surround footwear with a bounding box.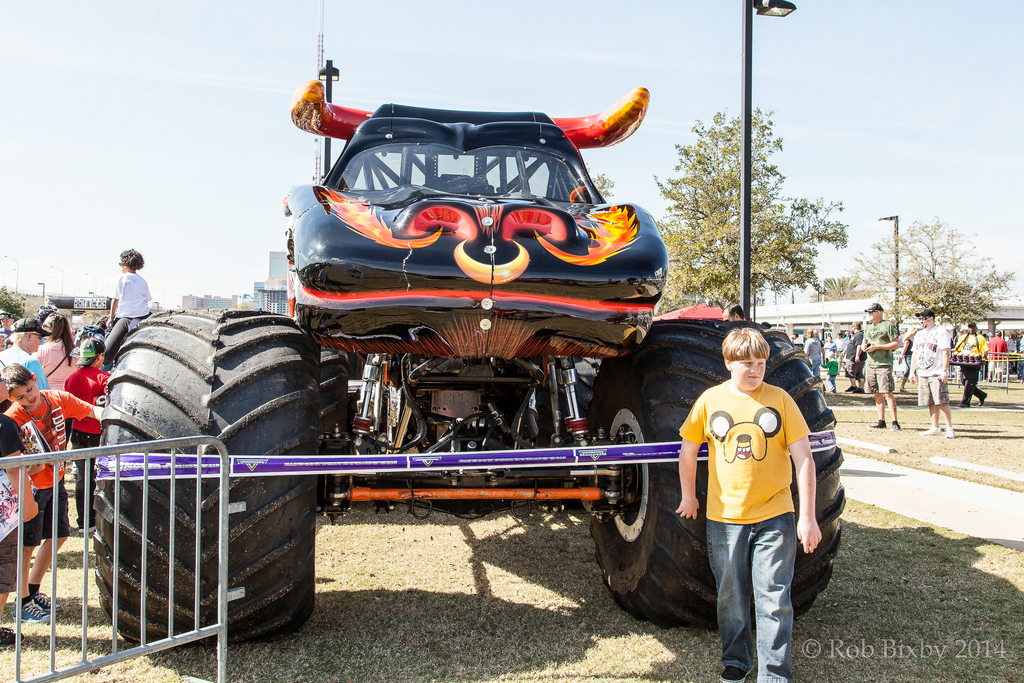
x1=719 y1=667 x2=747 y2=682.
